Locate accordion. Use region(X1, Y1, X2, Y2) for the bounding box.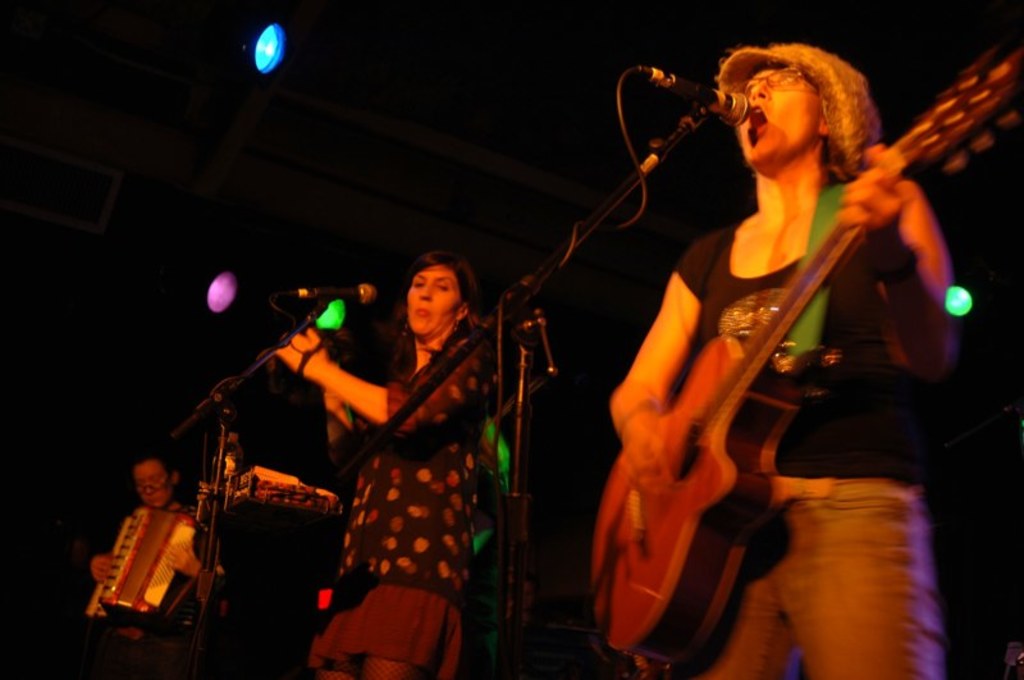
region(79, 501, 197, 624).
